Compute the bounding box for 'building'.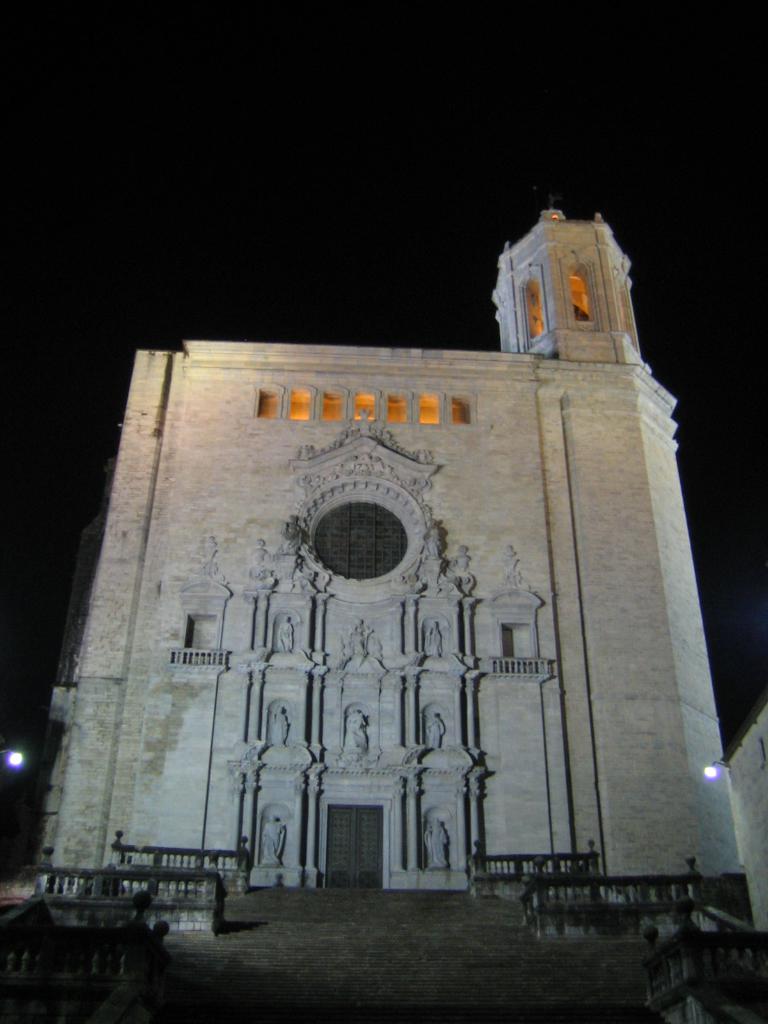
{"left": 7, "top": 196, "right": 767, "bottom": 922}.
